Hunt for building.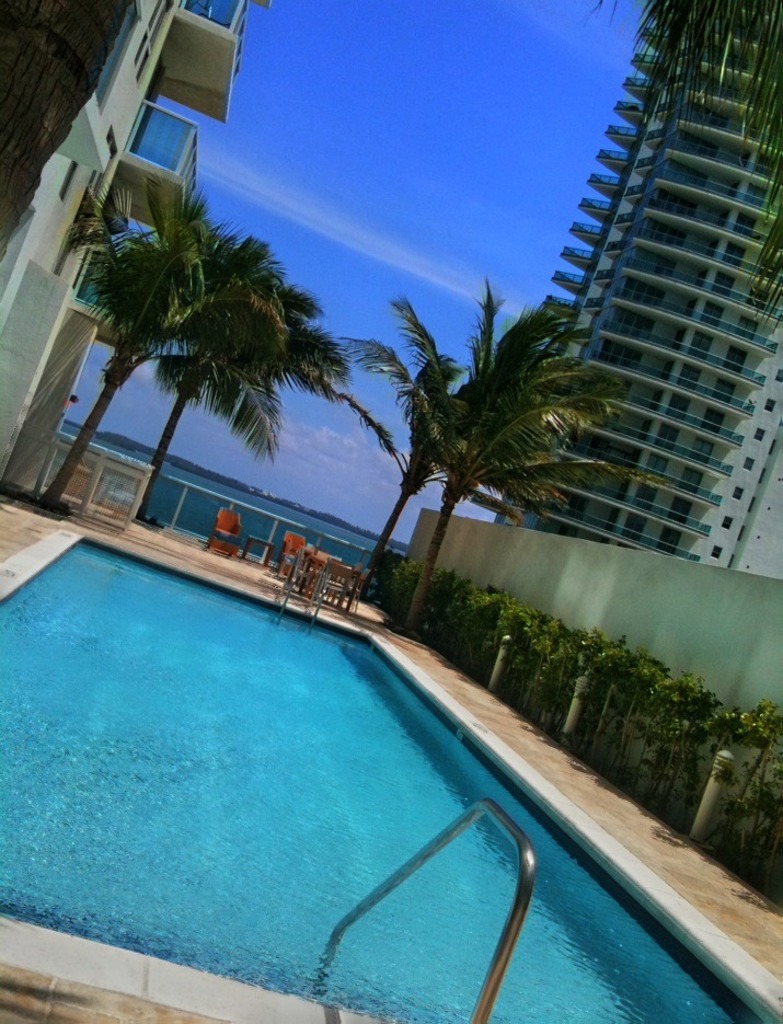
Hunted down at {"x1": 470, "y1": 0, "x2": 782, "y2": 584}.
